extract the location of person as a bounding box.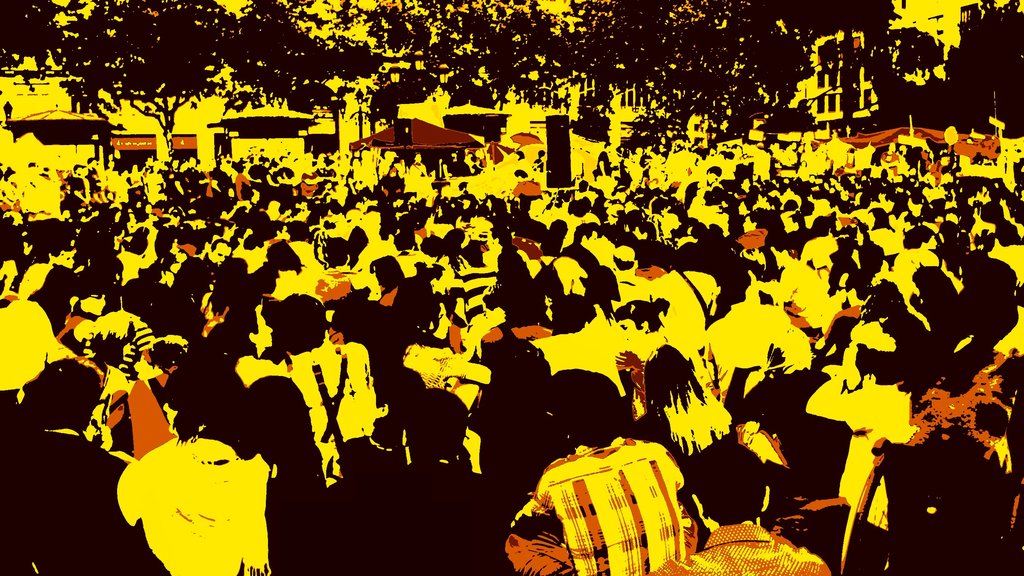
(498, 368, 697, 575).
